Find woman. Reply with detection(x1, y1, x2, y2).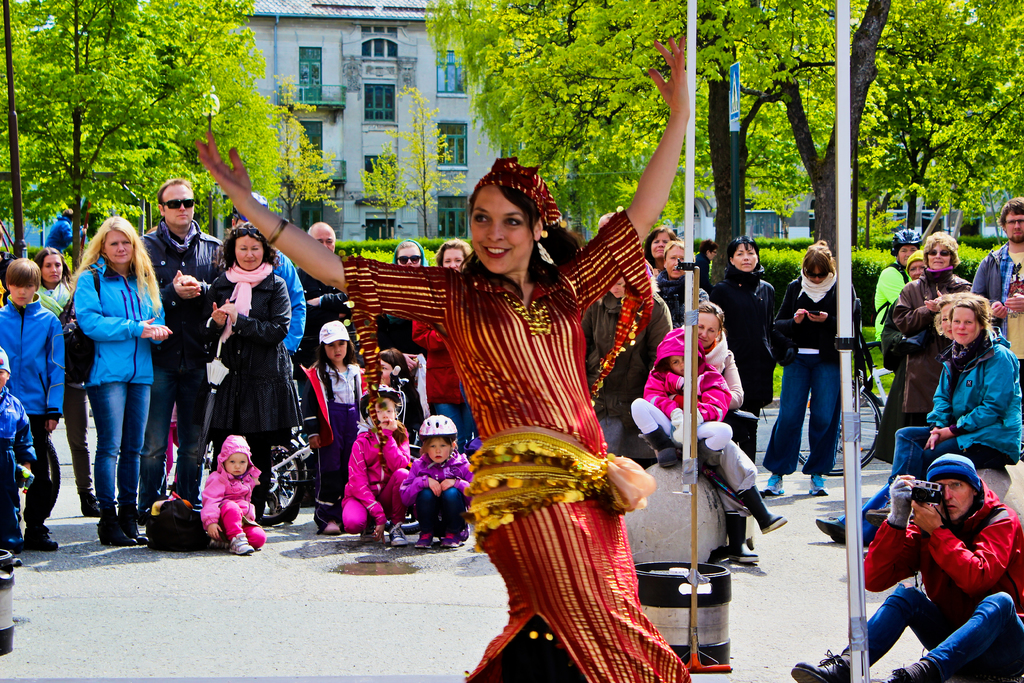
detection(198, 39, 694, 682).
